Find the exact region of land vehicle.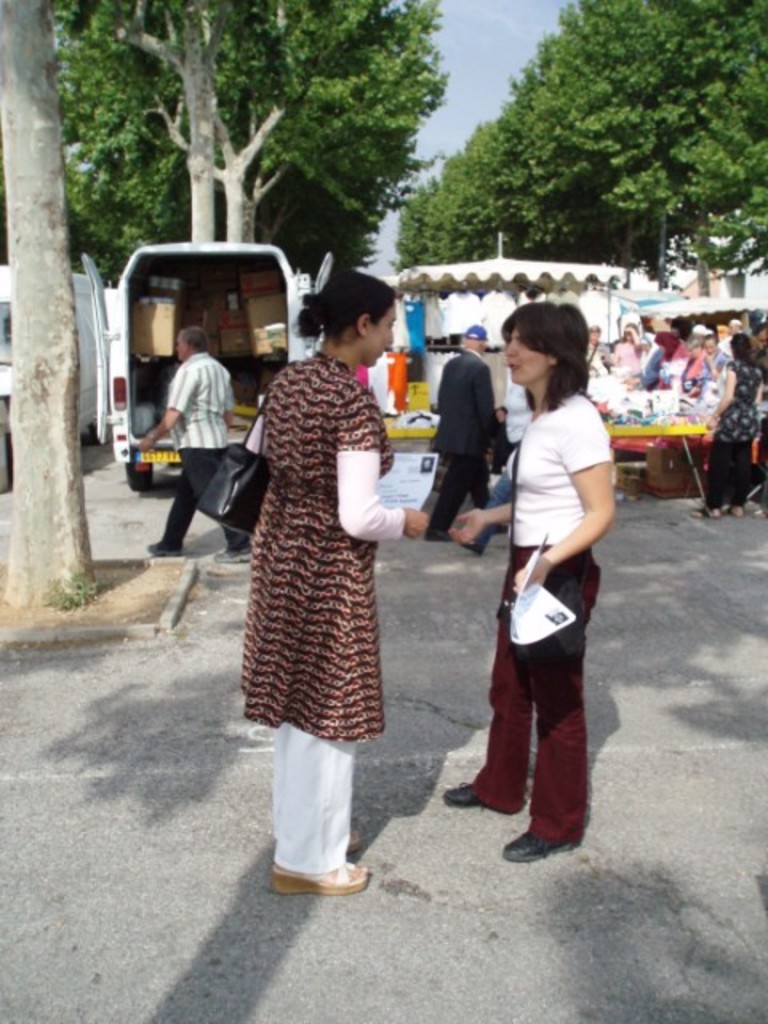
Exact region: x1=102 y1=229 x2=317 y2=518.
